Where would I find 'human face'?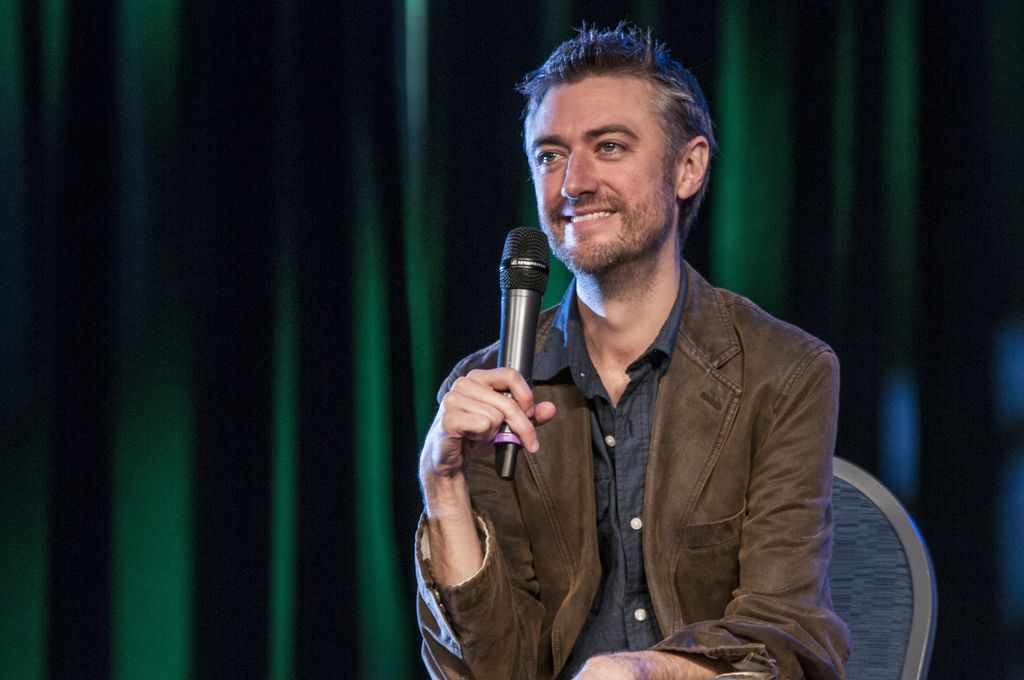
At locate(529, 79, 679, 273).
